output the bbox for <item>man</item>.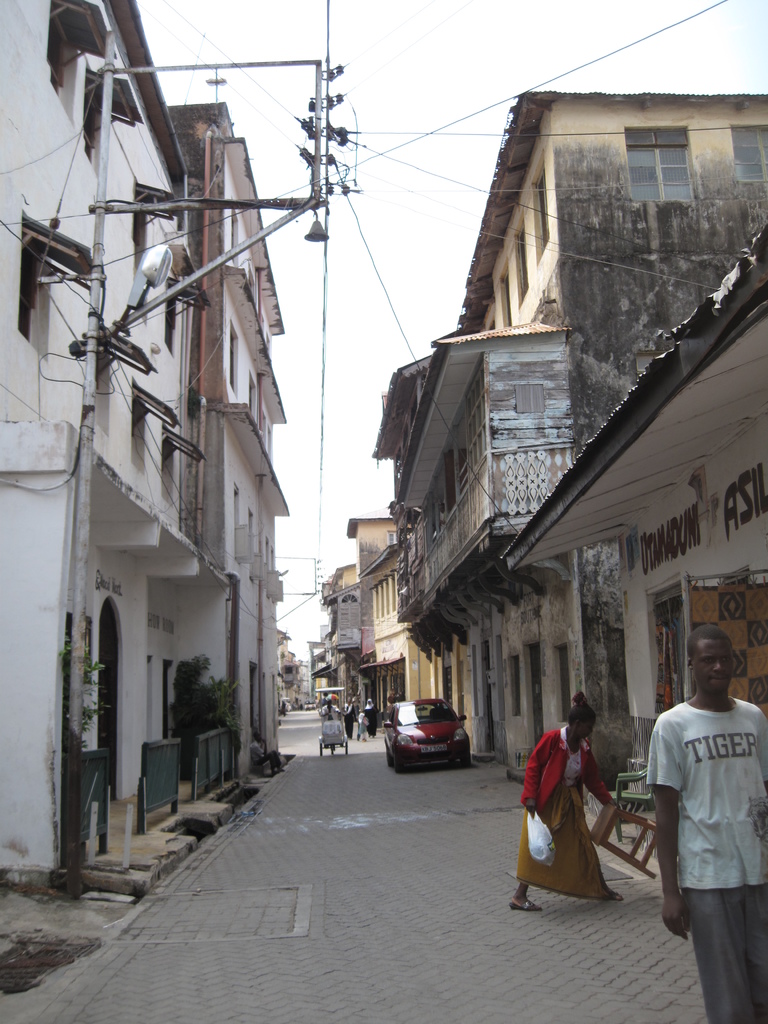
left=646, top=630, right=767, bottom=1023.
